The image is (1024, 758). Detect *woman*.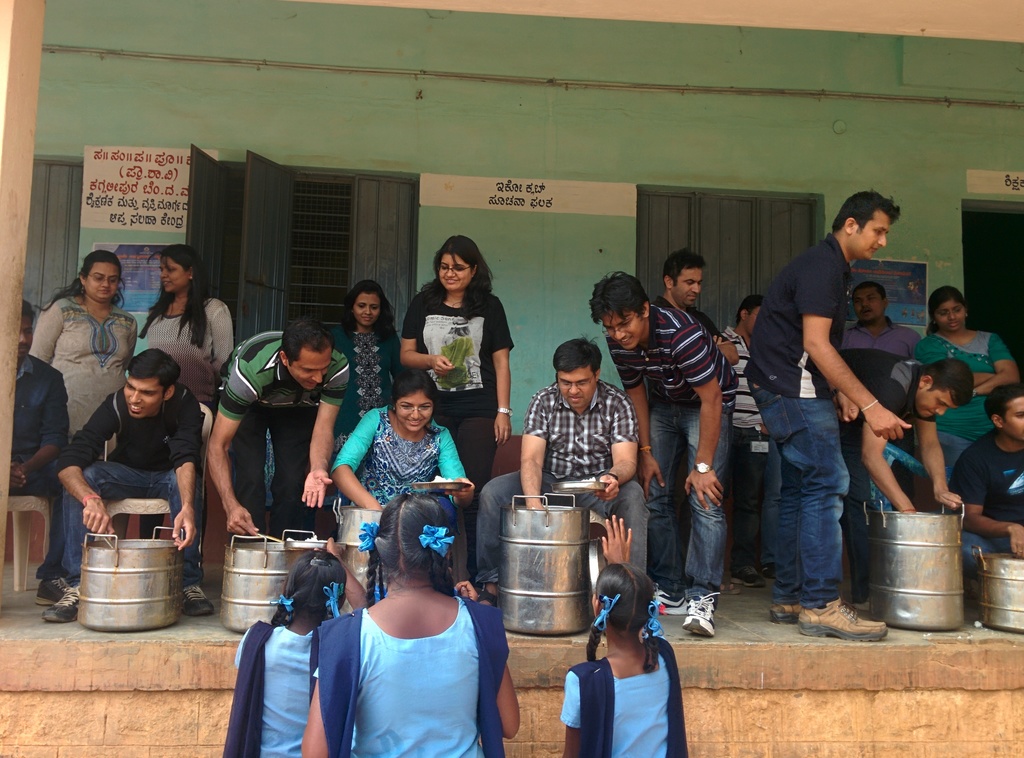
Detection: x1=138 y1=245 x2=242 y2=418.
